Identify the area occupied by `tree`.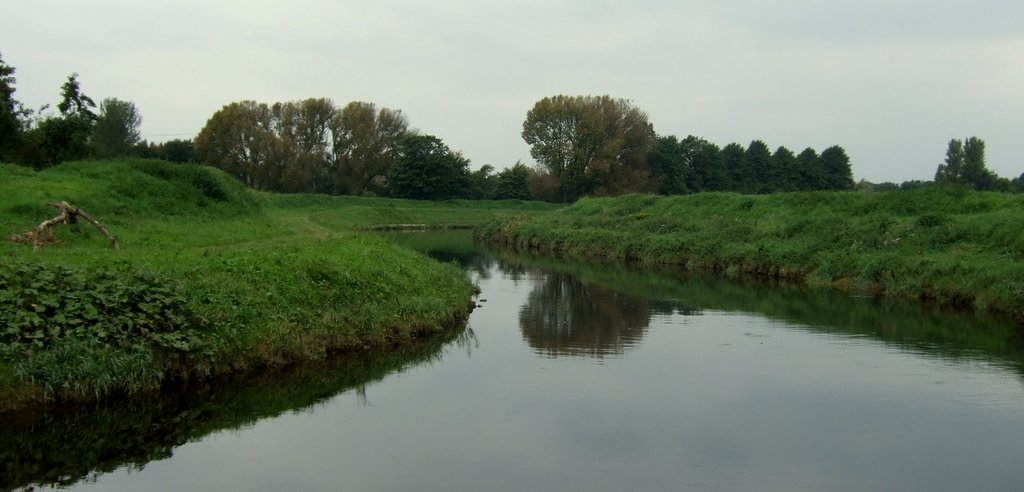
Area: bbox=(636, 131, 852, 192).
